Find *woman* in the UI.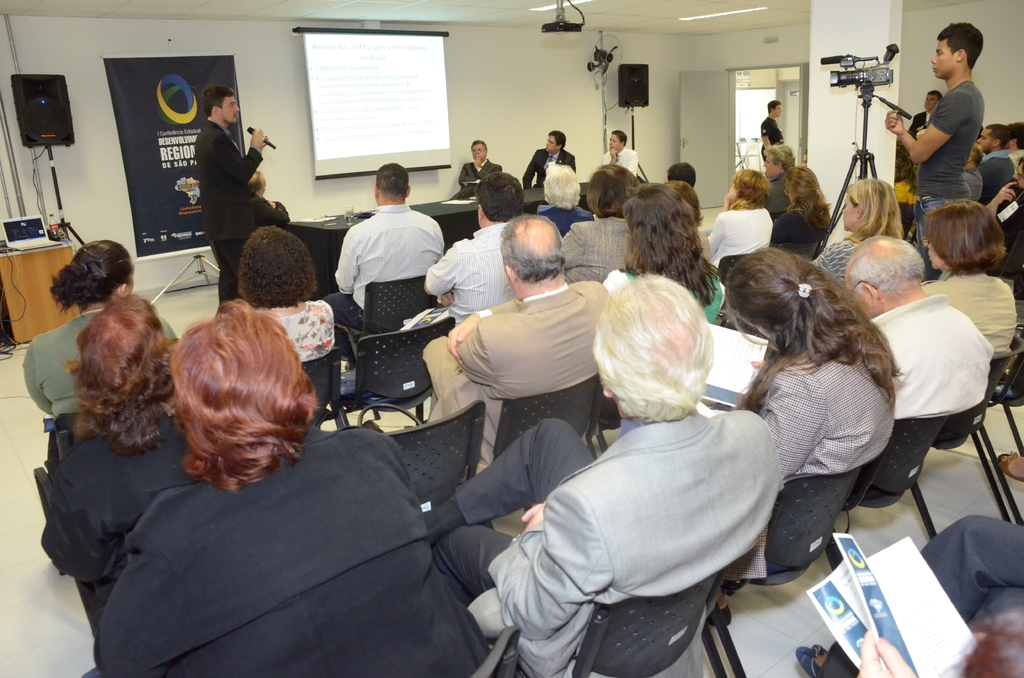
UI element at locate(39, 296, 207, 595).
